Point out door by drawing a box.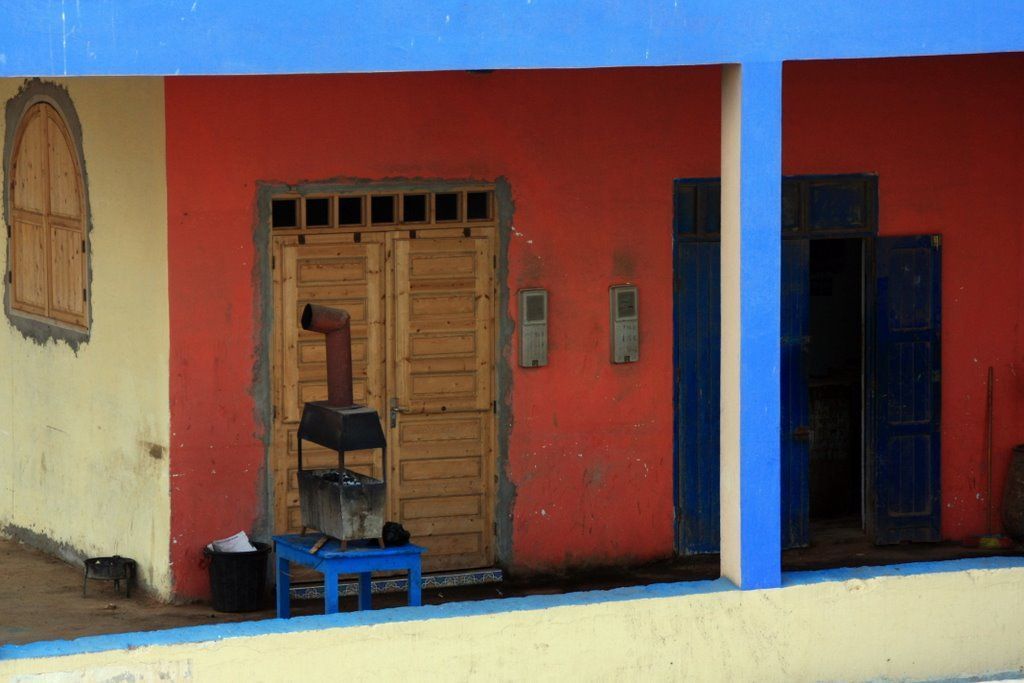
Rect(664, 171, 946, 572).
